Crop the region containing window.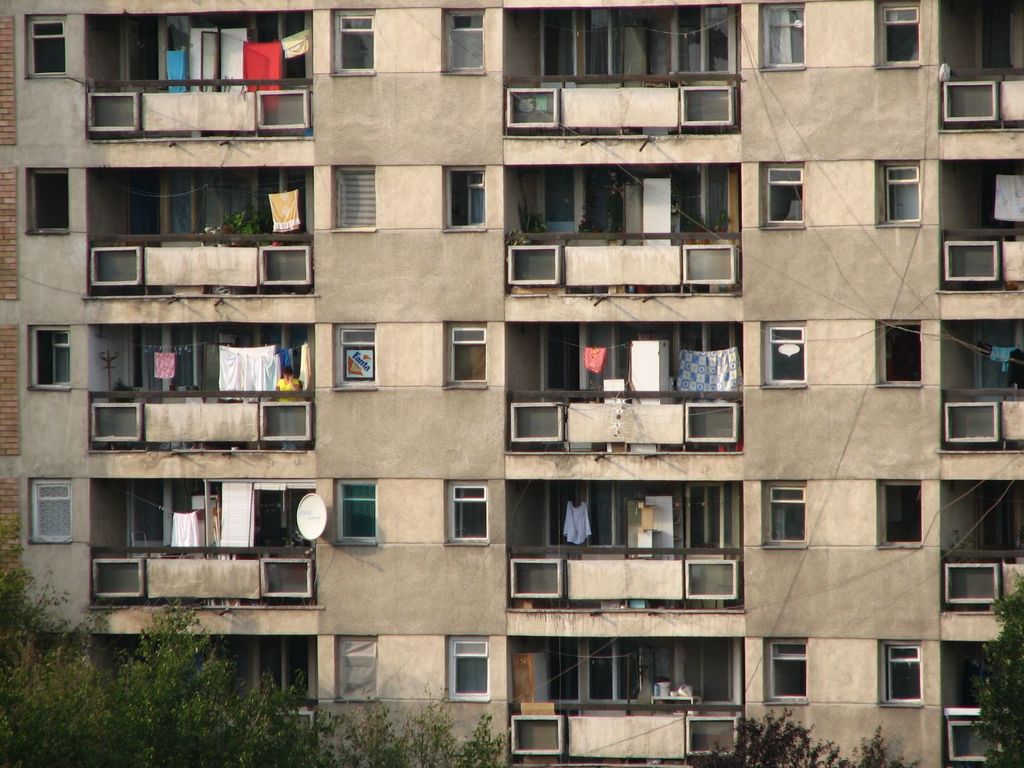
Crop region: x1=338 y1=477 x2=372 y2=538.
